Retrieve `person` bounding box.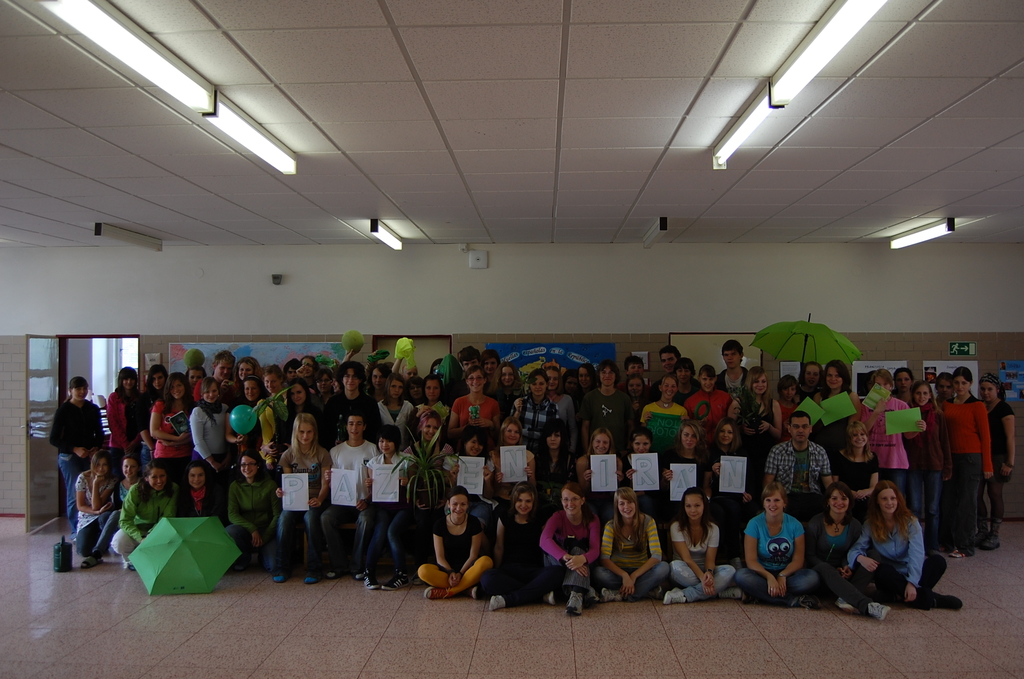
Bounding box: pyautogui.locateOnScreen(540, 481, 600, 614).
